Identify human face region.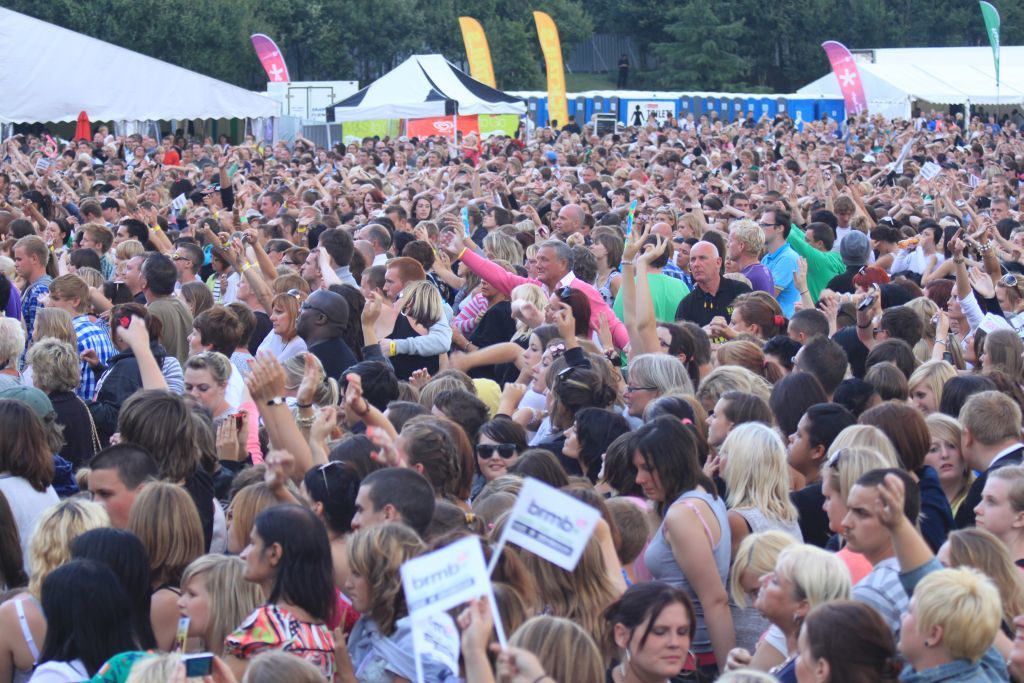
Region: [x1=840, y1=208, x2=855, y2=225].
